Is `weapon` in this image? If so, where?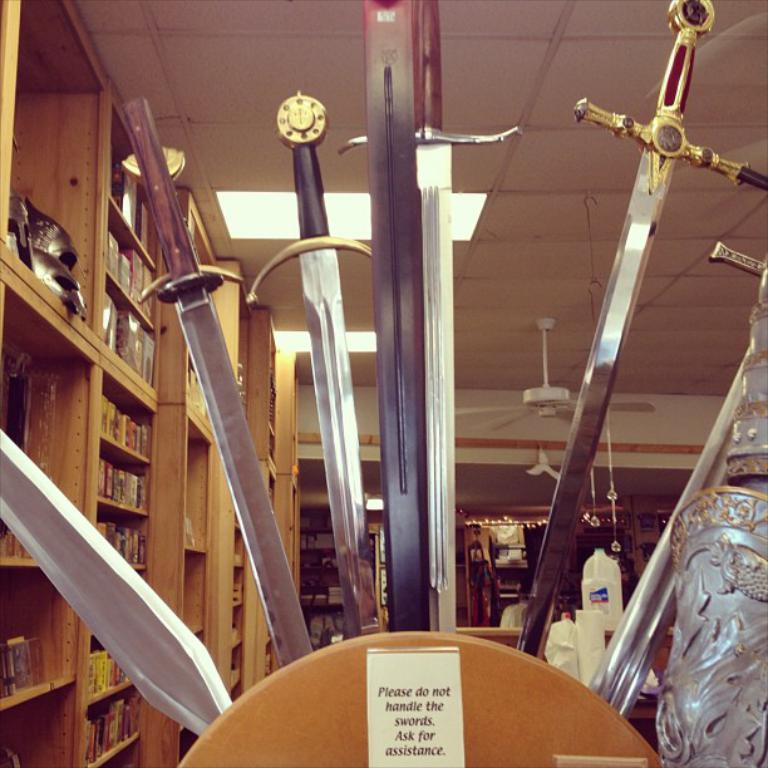
Yes, at (left=592, top=245, right=767, bottom=708).
